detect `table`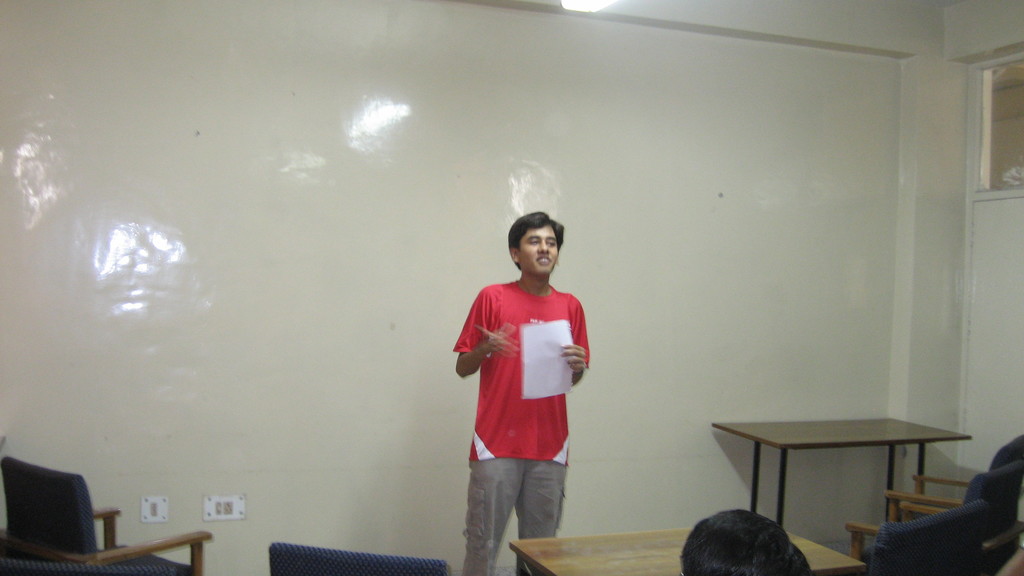
bbox=(710, 408, 972, 532)
